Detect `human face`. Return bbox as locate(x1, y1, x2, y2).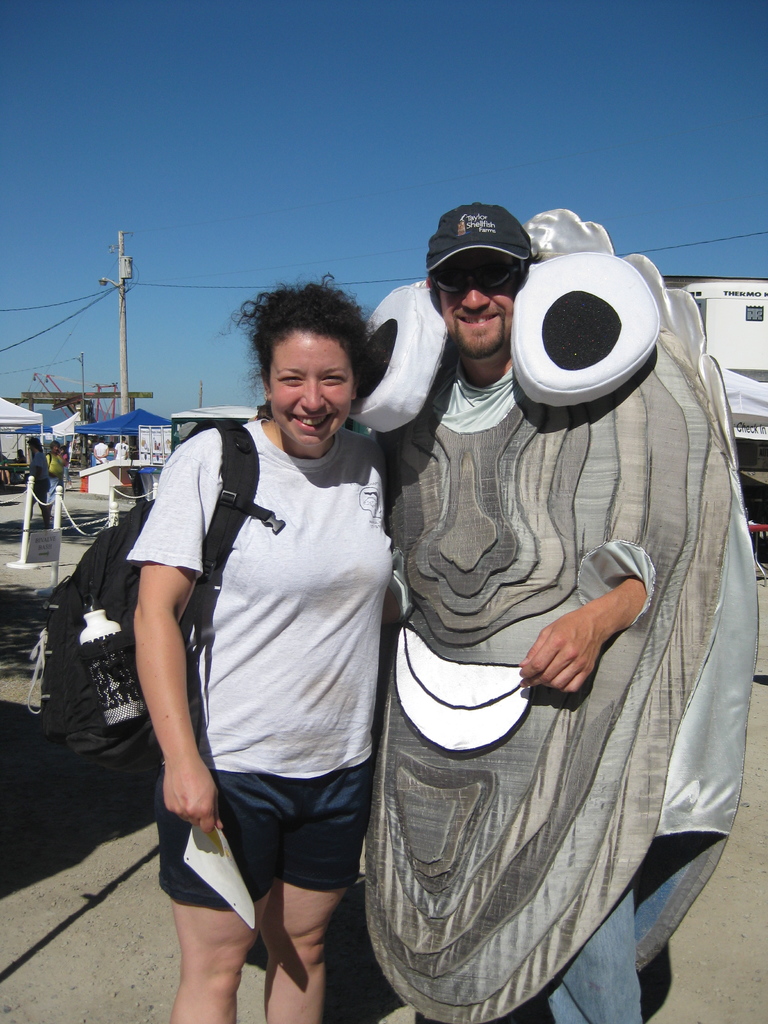
locate(275, 340, 353, 438).
